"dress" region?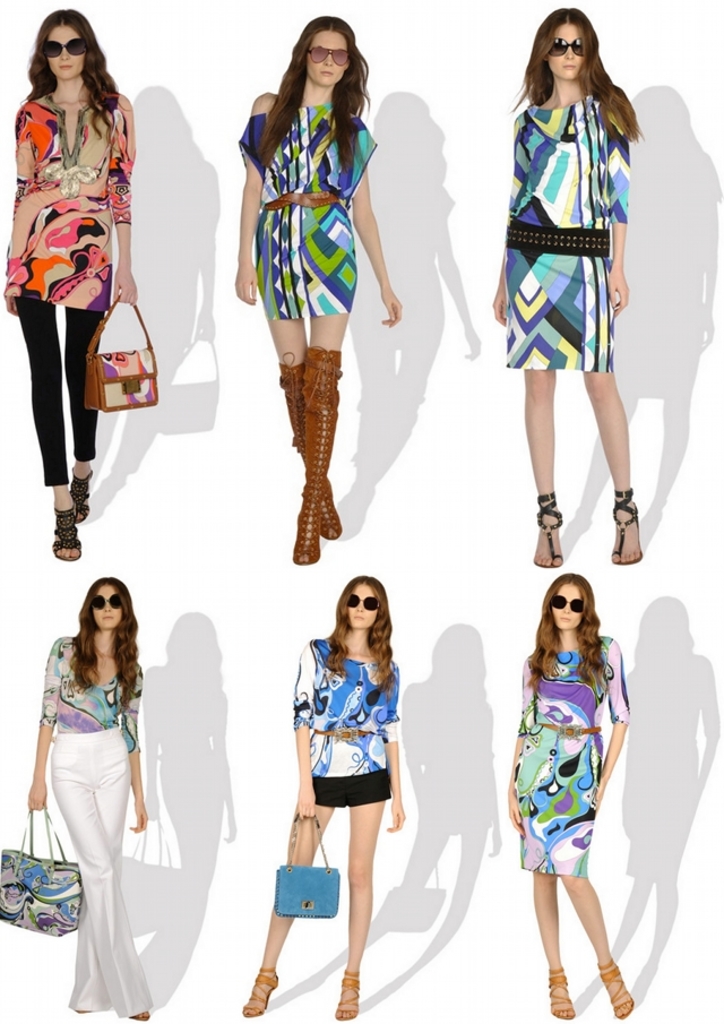
{"x1": 233, "y1": 75, "x2": 389, "y2": 324}
